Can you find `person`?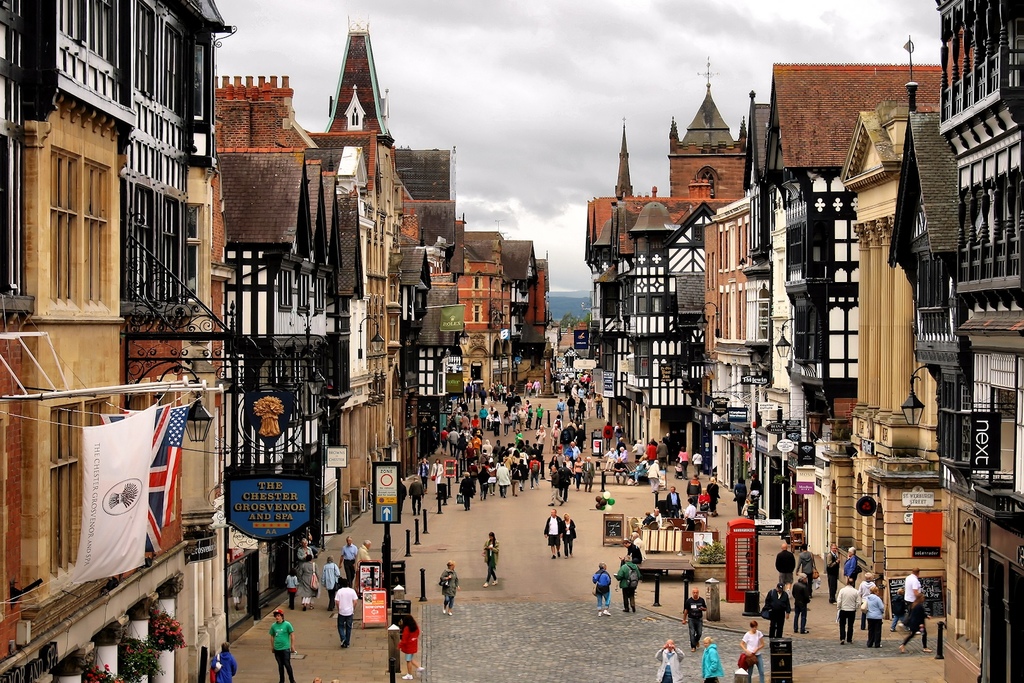
Yes, bounding box: Rect(210, 642, 236, 682).
